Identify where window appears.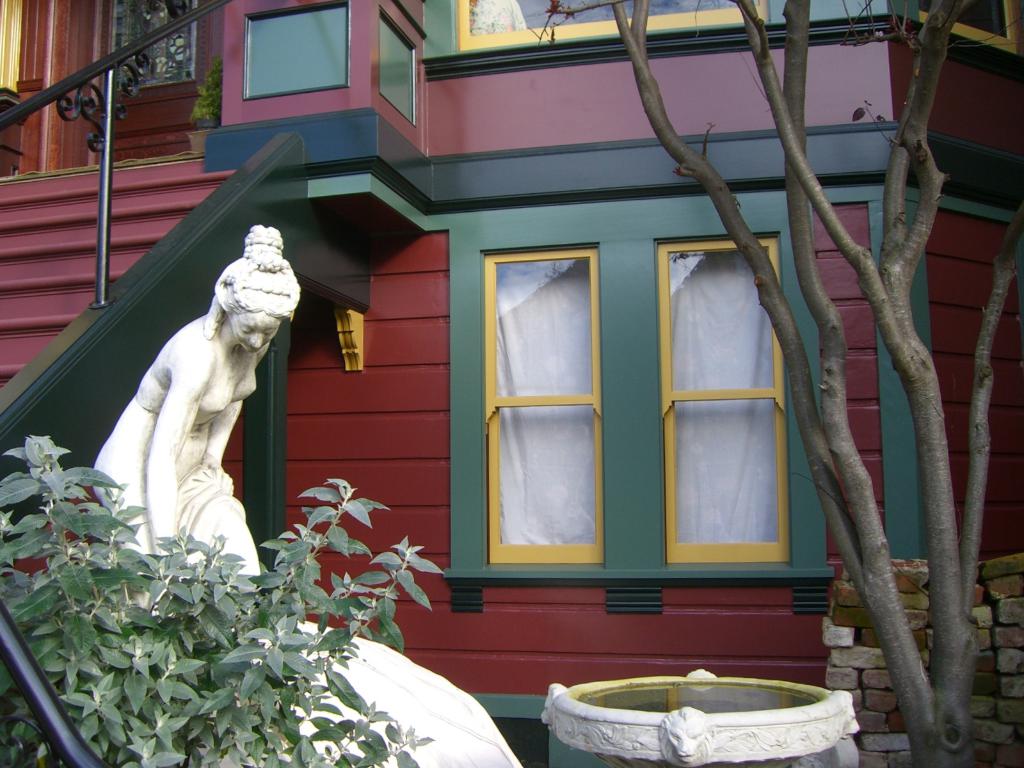
Appears at detection(483, 241, 599, 567).
